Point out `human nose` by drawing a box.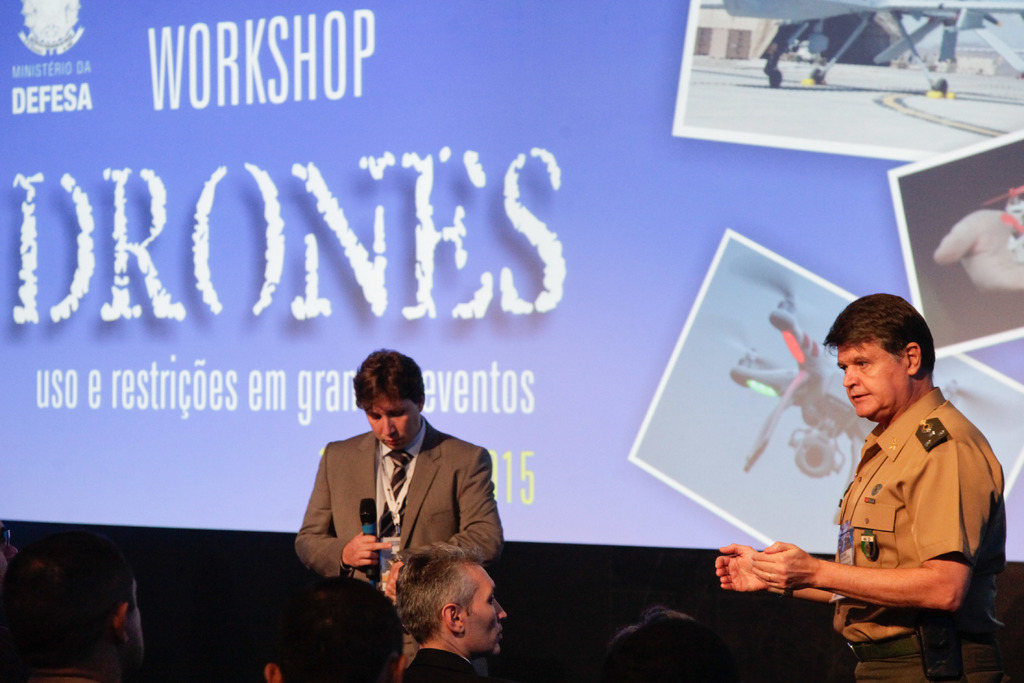
x1=844, y1=367, x2=861, y2=387.
